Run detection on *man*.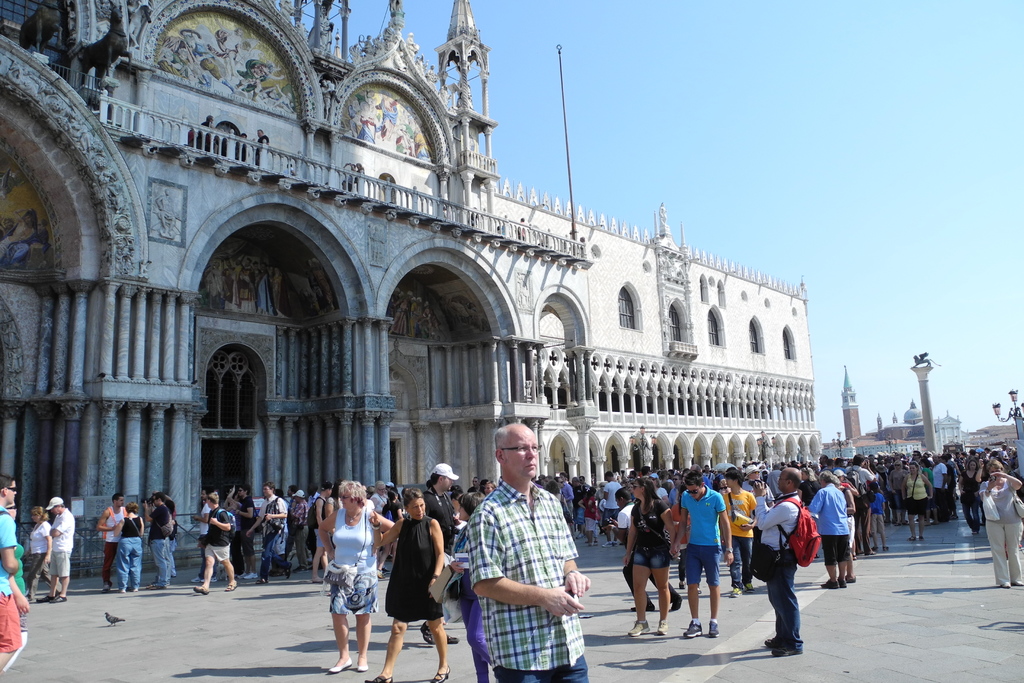
Result: region(285, 488, 312, 573).
